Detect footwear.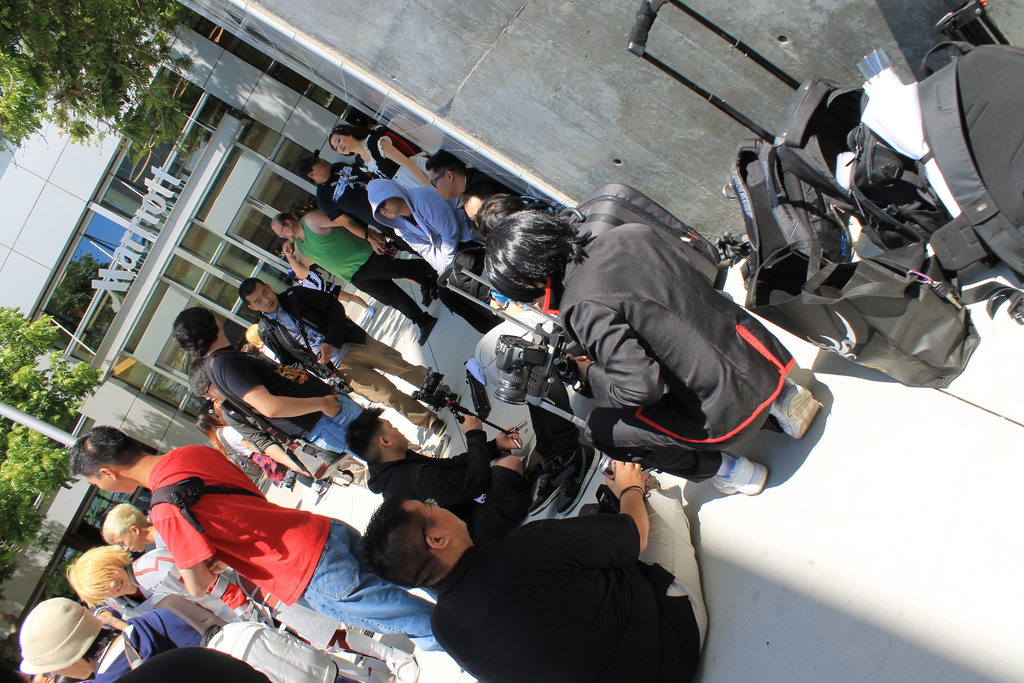
Detected at (left=431, top=418, right=449, bottom=436).
